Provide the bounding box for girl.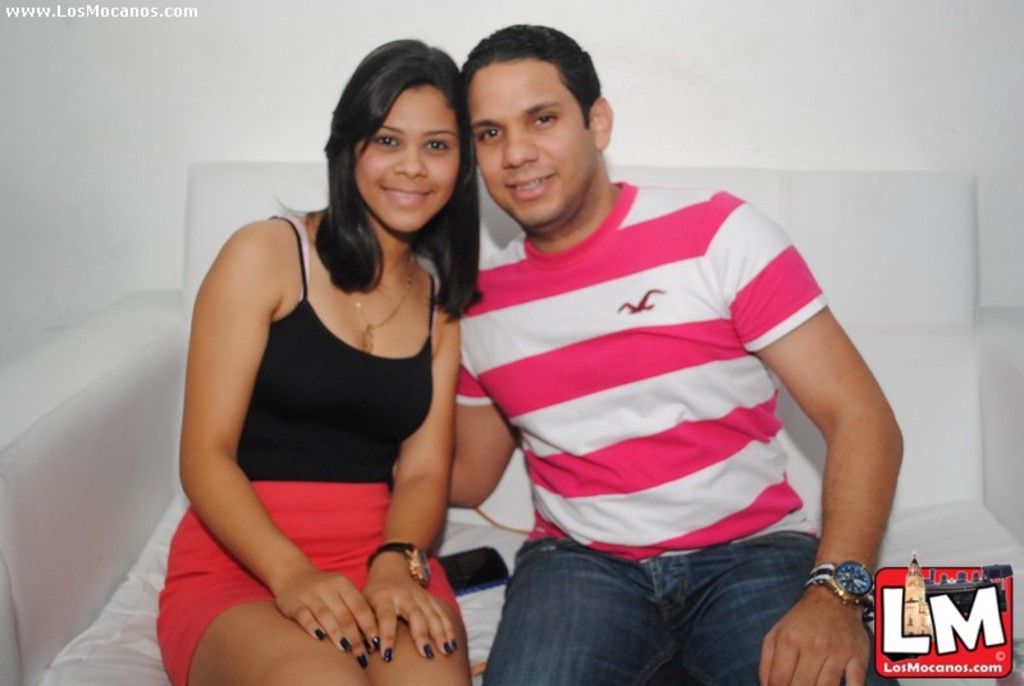
(157,38,484,685).
